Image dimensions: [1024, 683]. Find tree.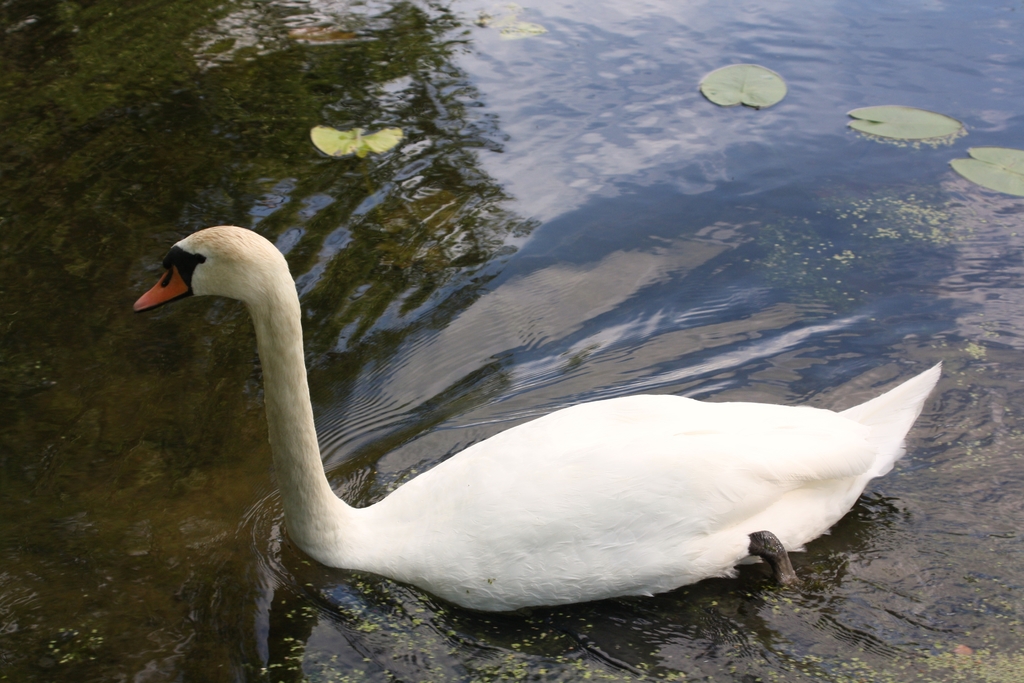
x1=0, y1=0, x2=543, y2=494.
